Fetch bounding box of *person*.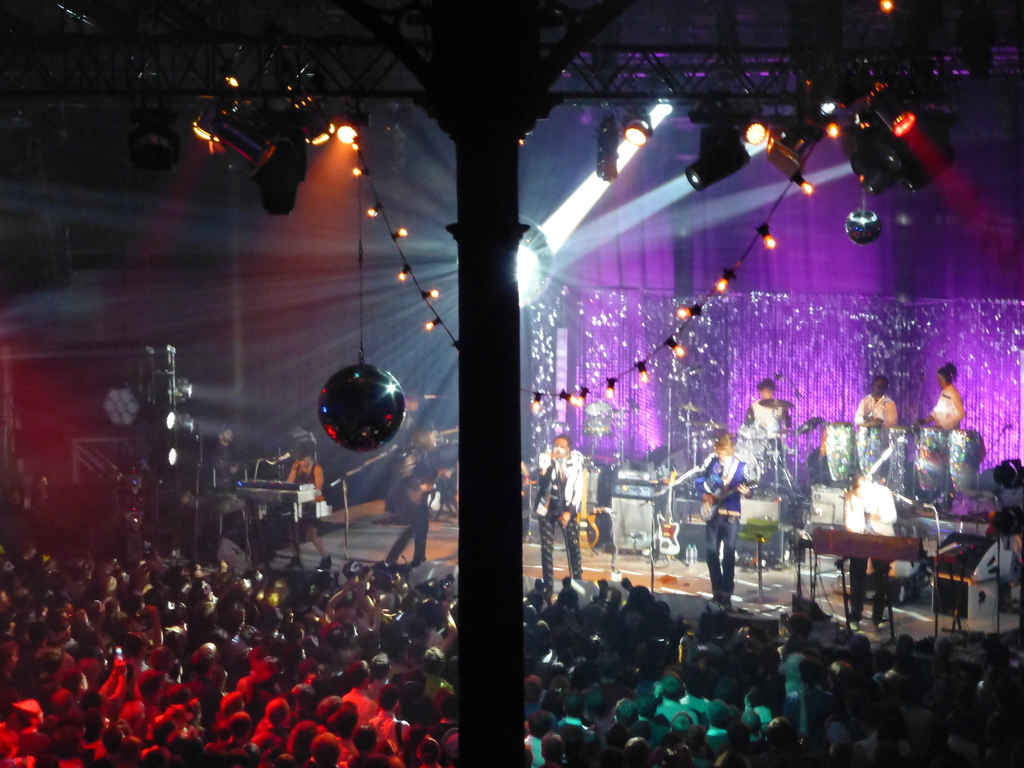
Bbox: <box>207,428,239,536</box>.
